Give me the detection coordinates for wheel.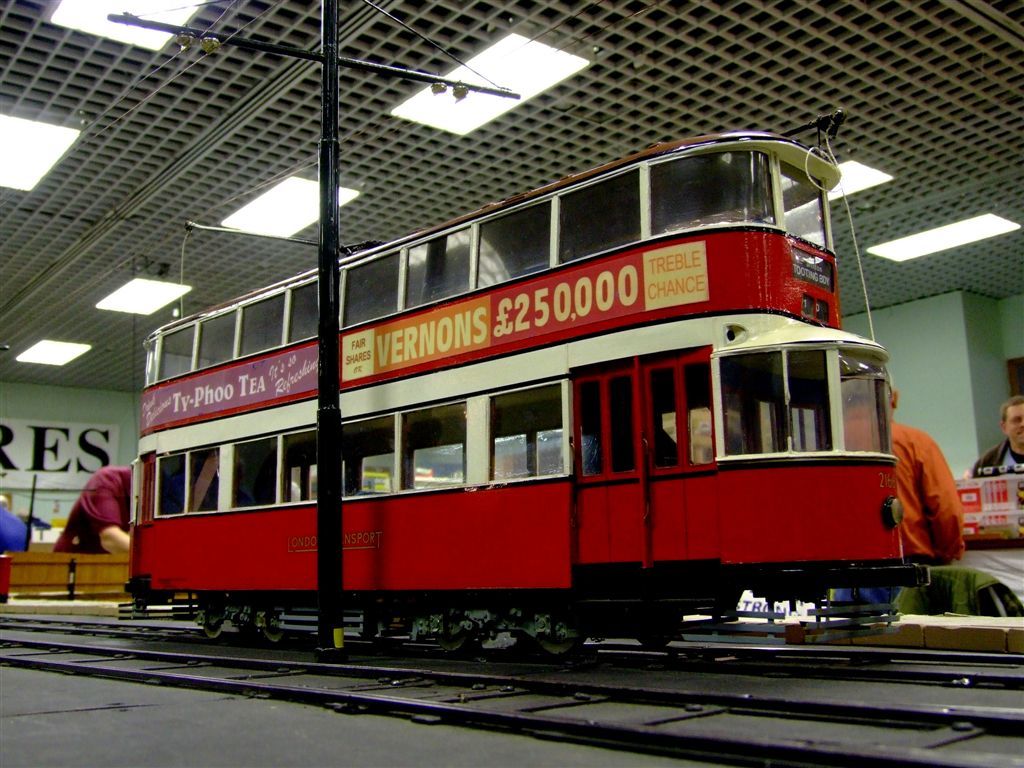
region(203, 622, 222, 639).
